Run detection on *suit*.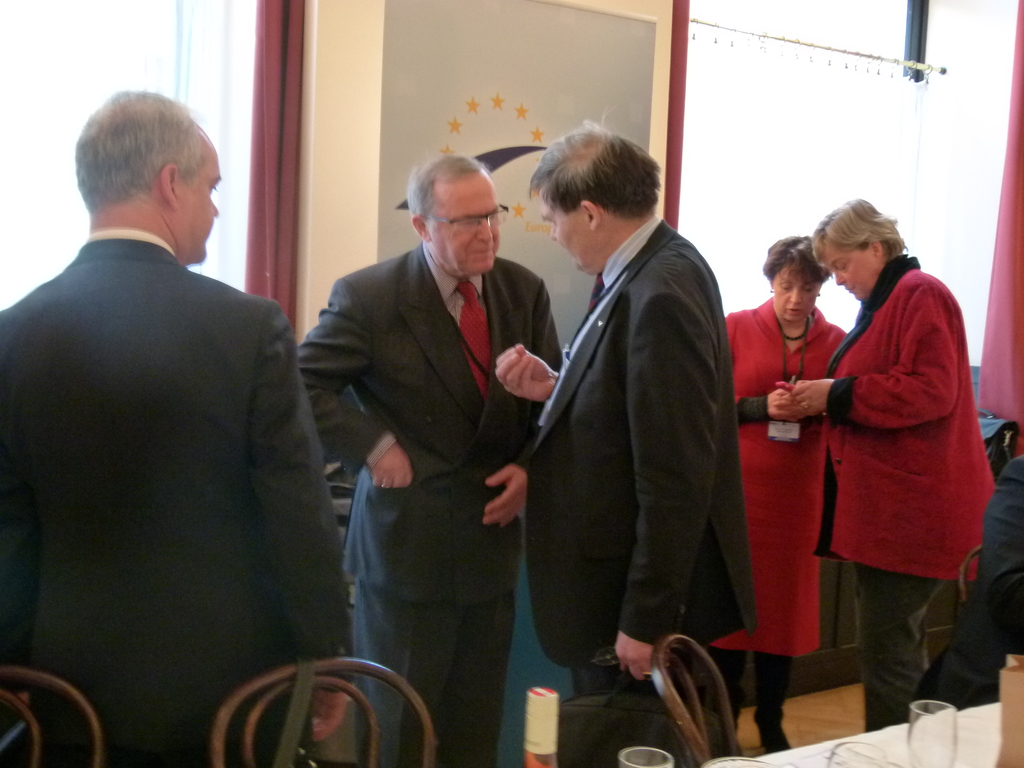
Result: (x1=292, y1=241, x2=568, y2=767).
